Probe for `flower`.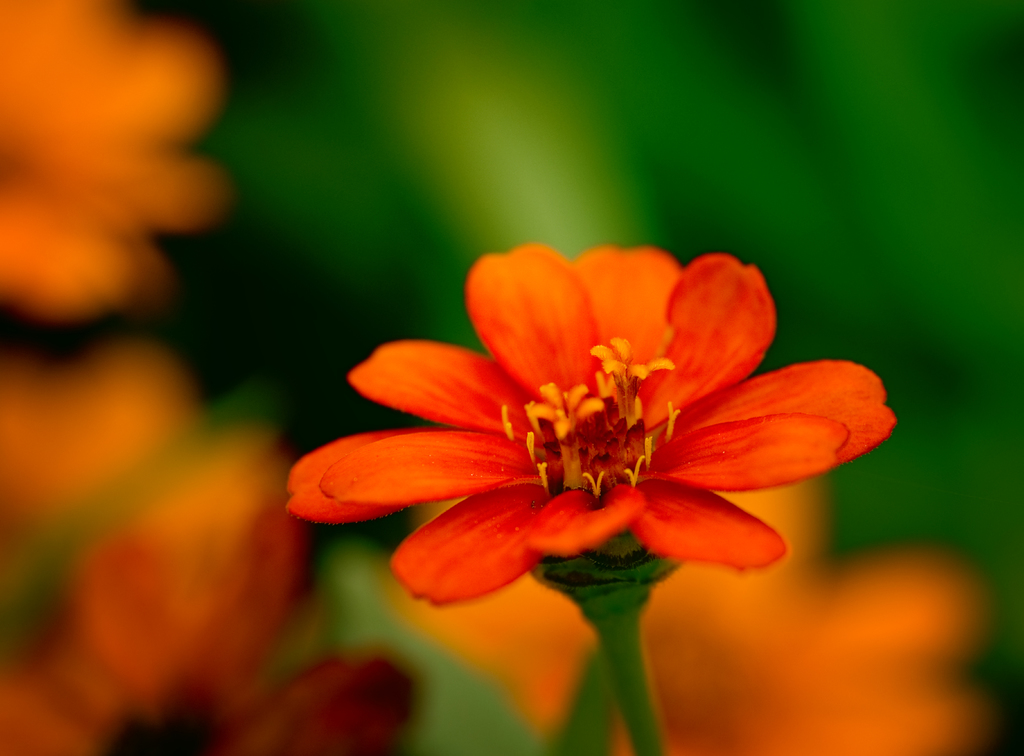
Probe result: bbox=(394, 482, 990, 755).
